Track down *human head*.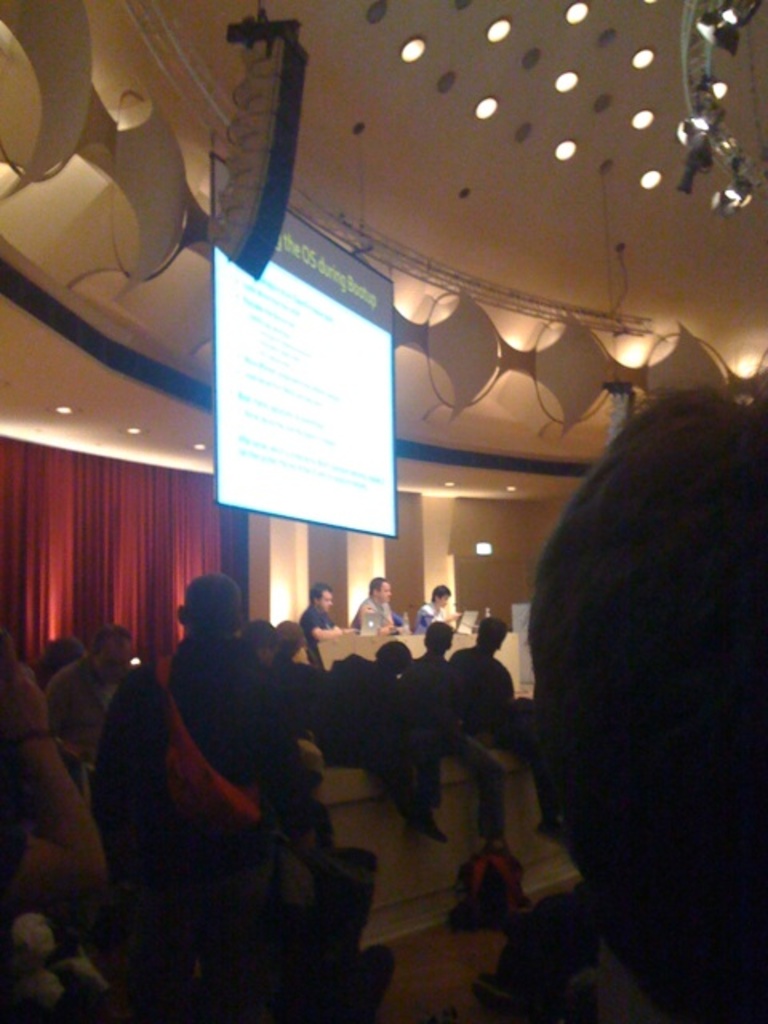
Tracked to bbox=[266, 610, 304, 654].
